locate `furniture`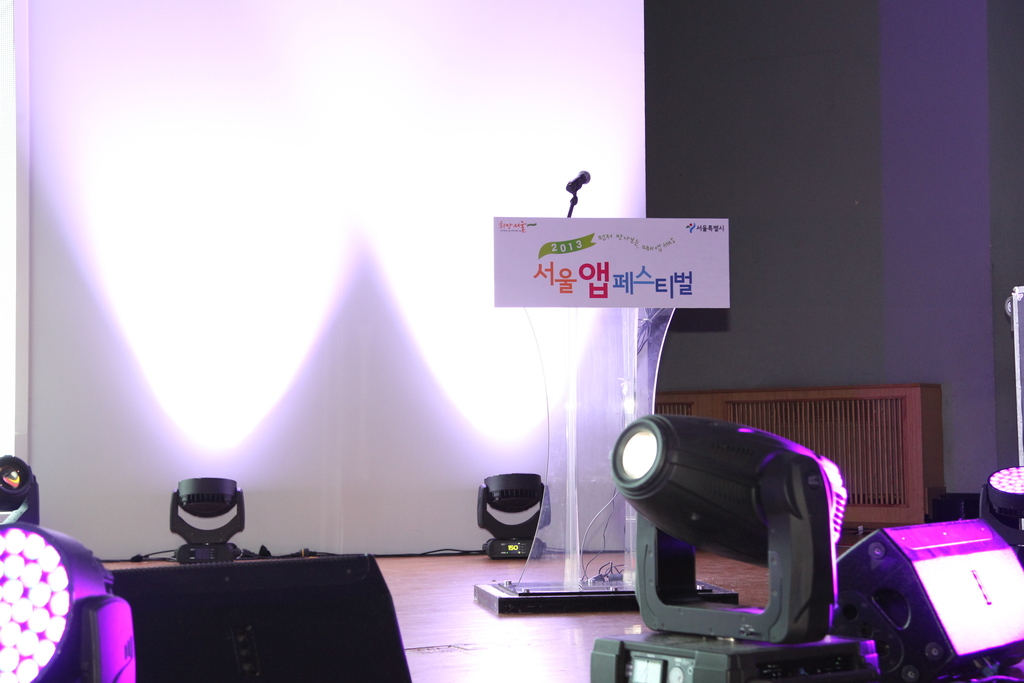
655/381/941/524
